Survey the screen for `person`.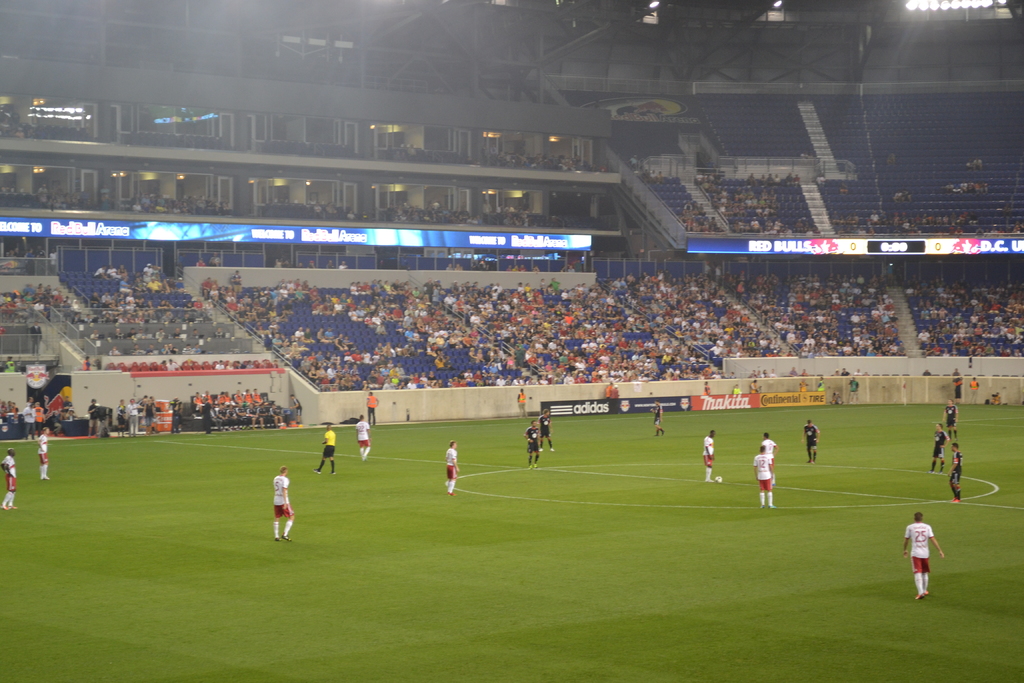
Survey found: <bbox>650, 403, 665, 437</bbox>.
